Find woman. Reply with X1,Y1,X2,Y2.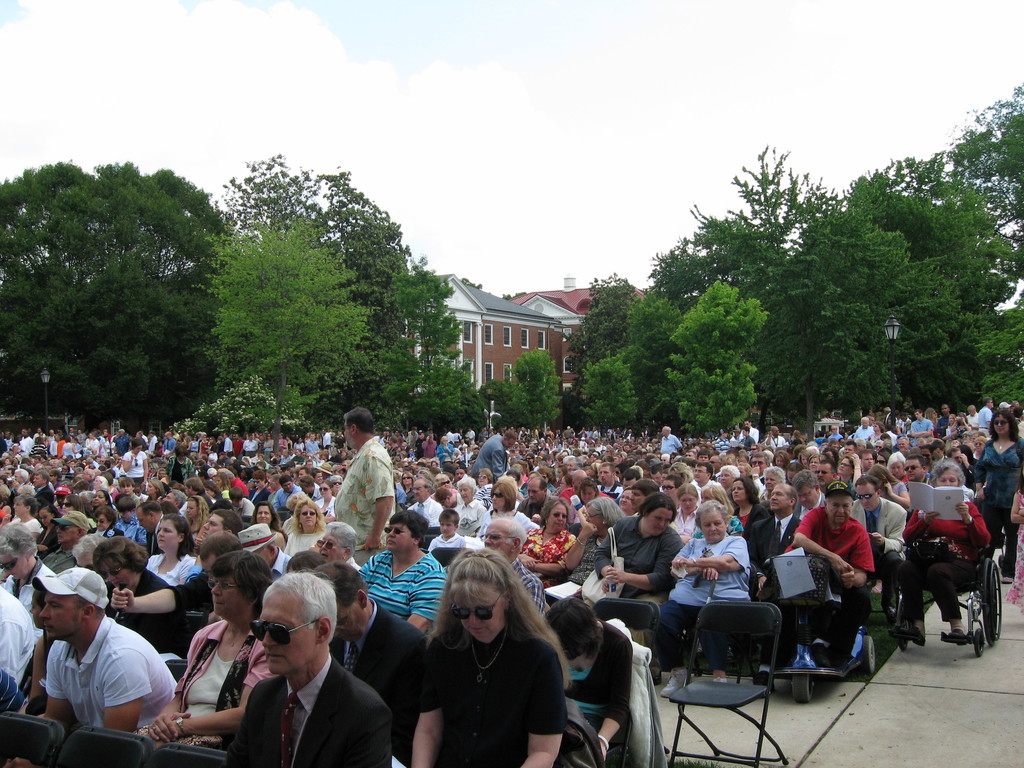
390,557,582,767.
